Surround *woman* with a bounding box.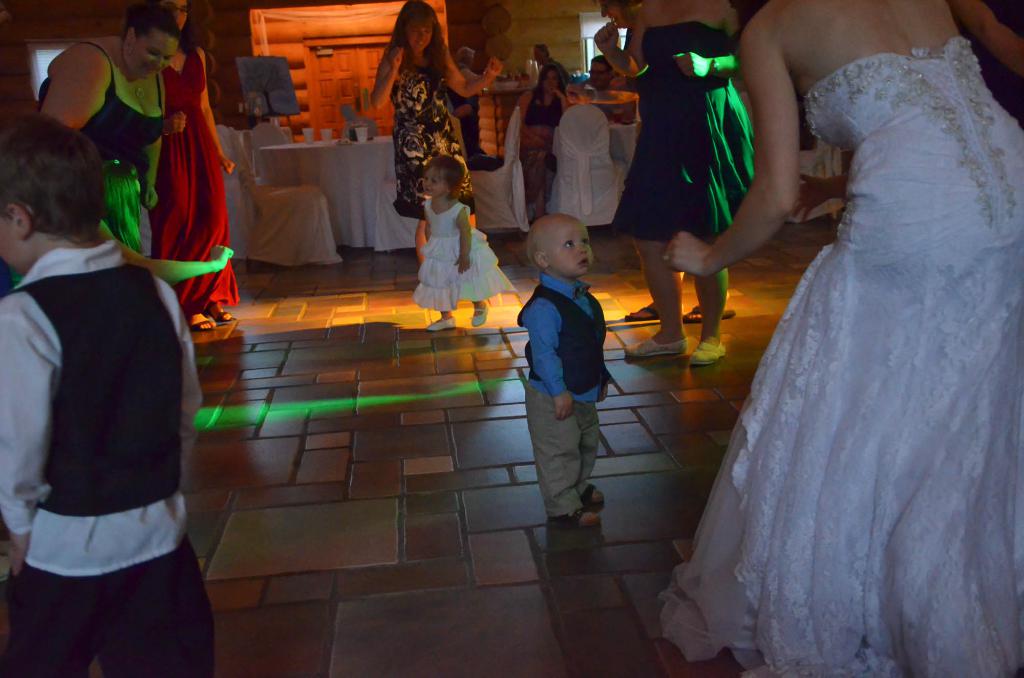
x1=145, y1=0, x2=241, y2=333.
